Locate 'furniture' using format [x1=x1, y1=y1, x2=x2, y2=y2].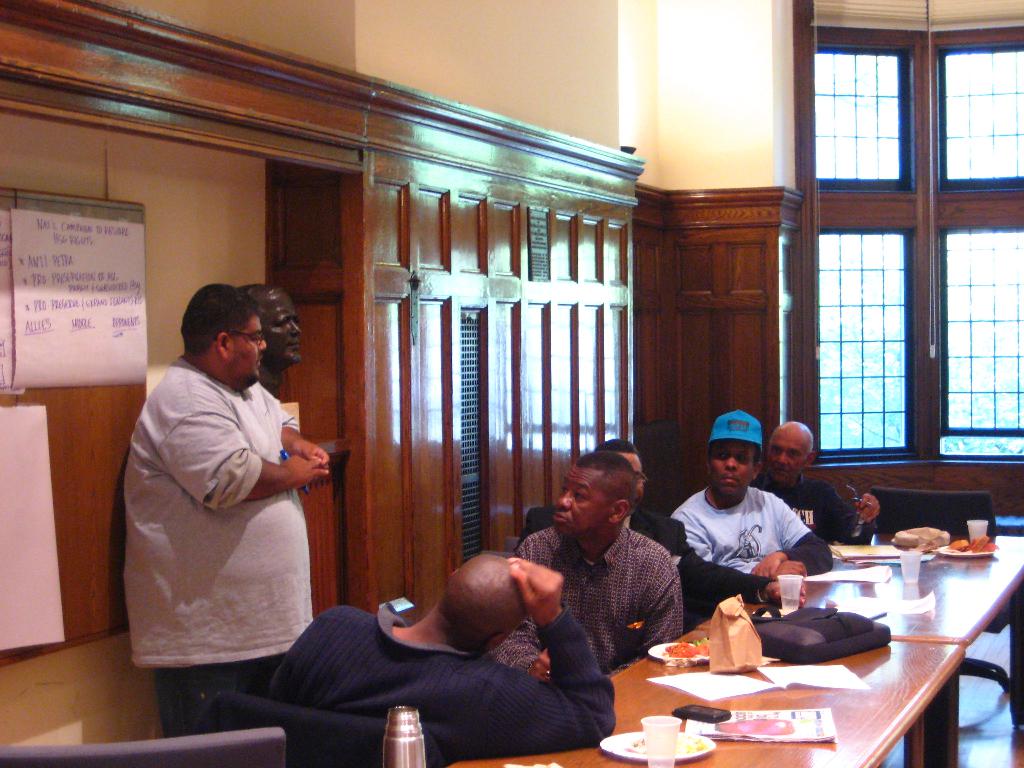
[x1=209, y1=688, x2=437, y2=767].
